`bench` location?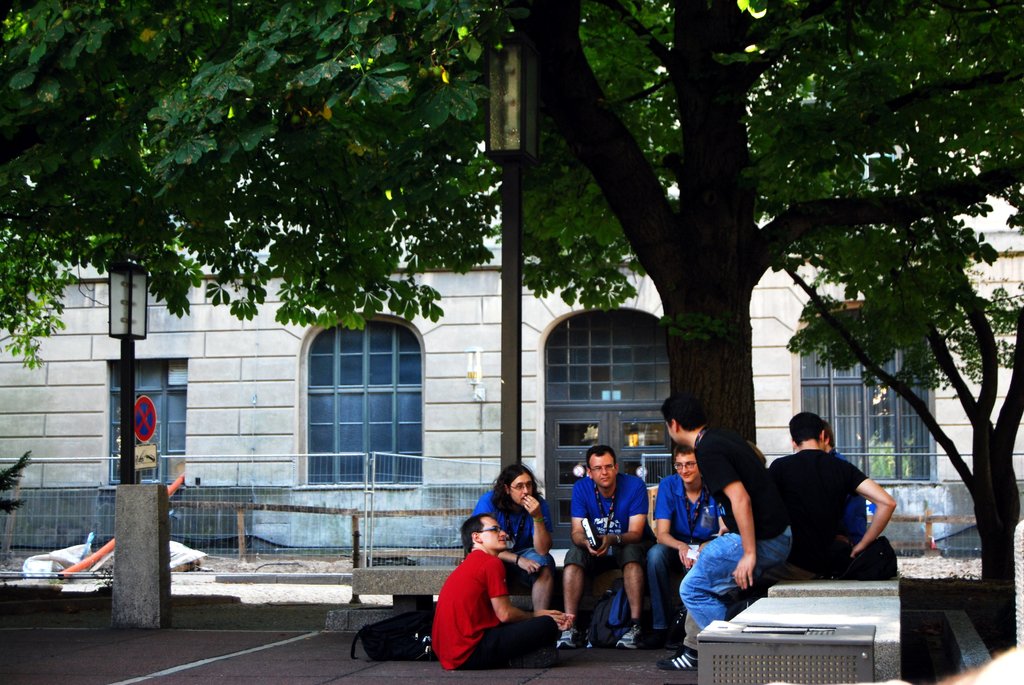
BBox(354, 563, 621, 614)
